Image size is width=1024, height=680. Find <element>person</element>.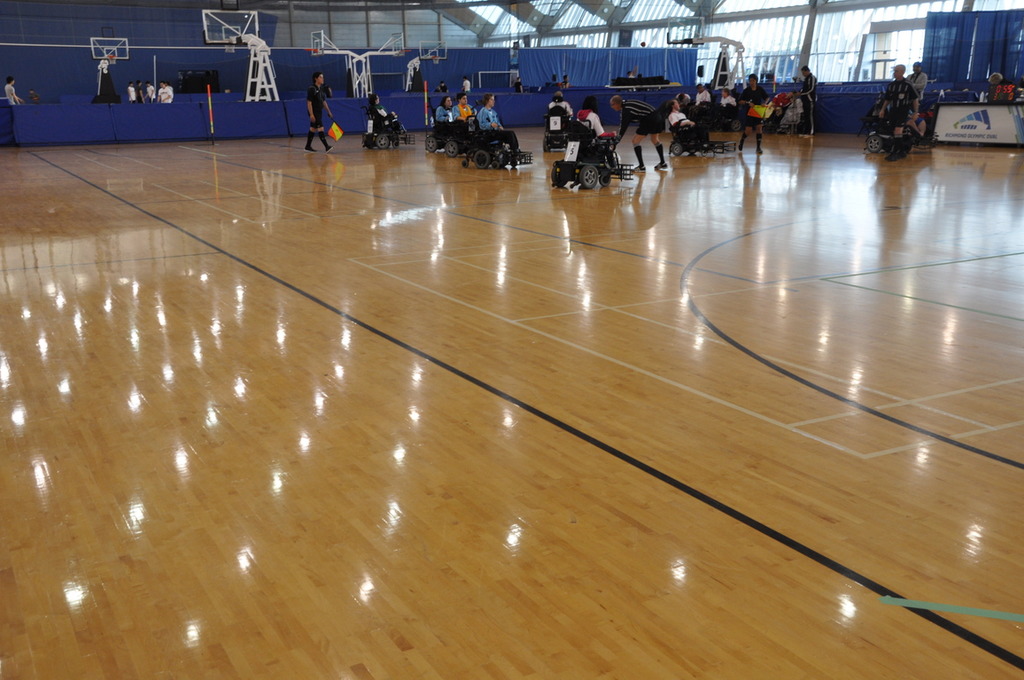
[x1=435, y1=100, x2=451, y2=137].
